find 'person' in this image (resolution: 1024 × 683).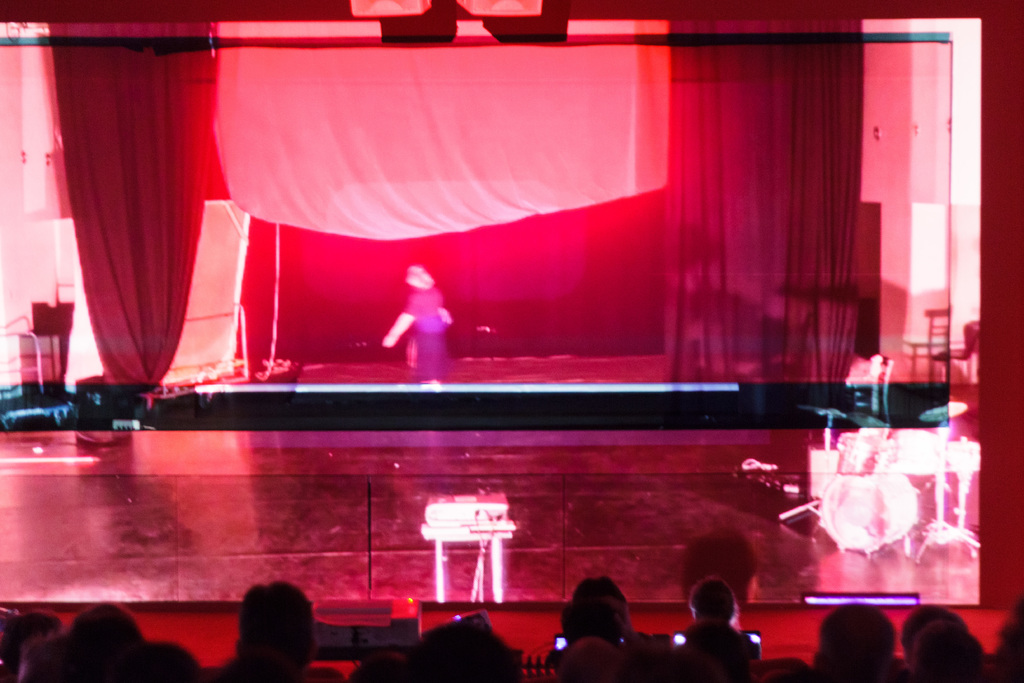
select_region(199, 585, 349, 682).
